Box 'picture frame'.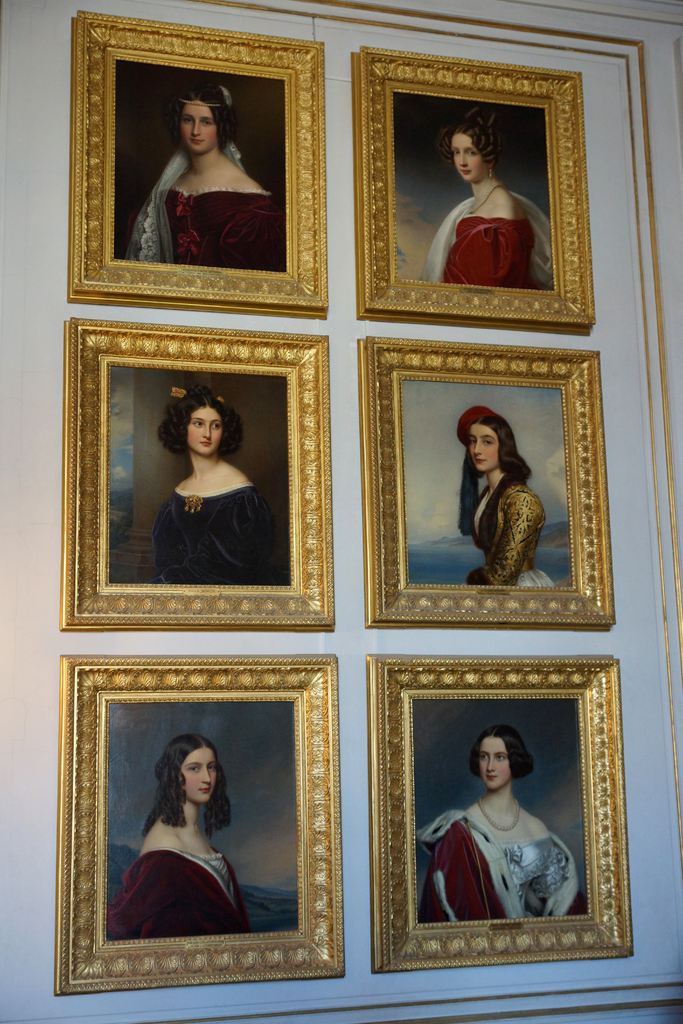
[66, 4, 329, 305].
